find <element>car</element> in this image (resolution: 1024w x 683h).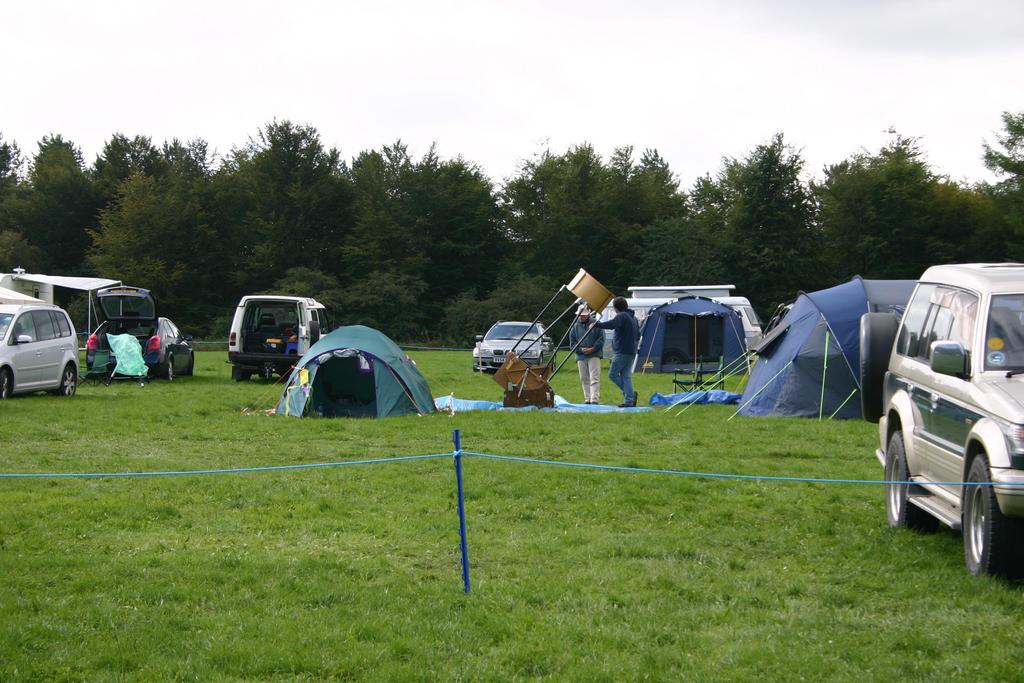
bbox(0, 305, 82, 398).
